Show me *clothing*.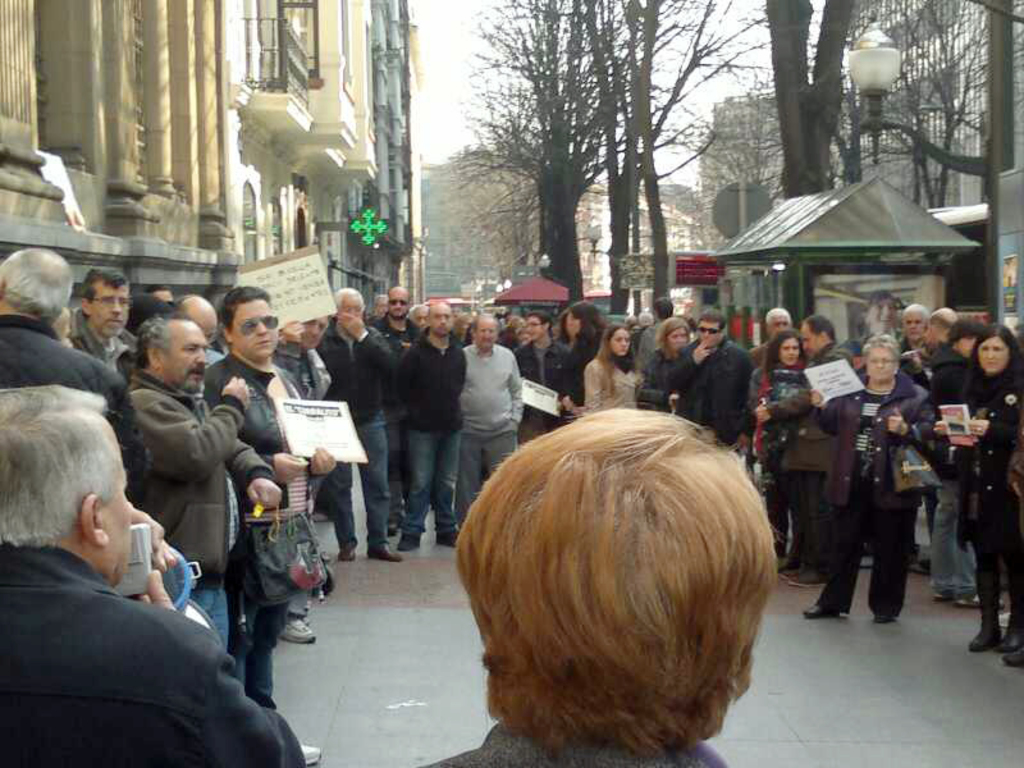
*clothing* is here: detection(316, 323, 399, 550).
